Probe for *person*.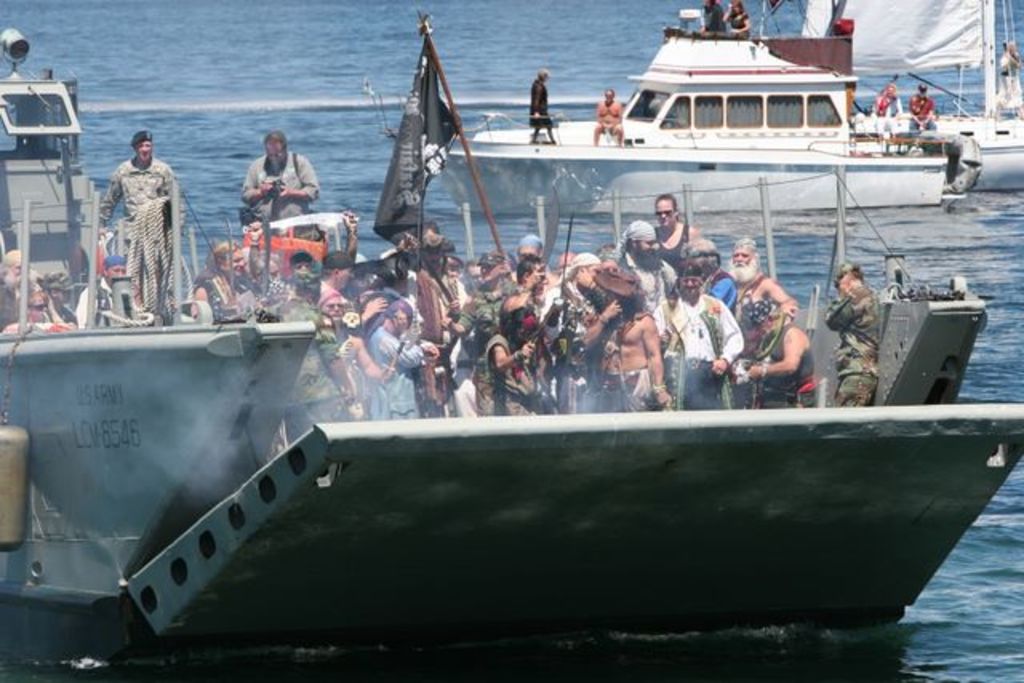
Probe result: pyautogui.locateOnScreen(910, 78, 939, 133).
